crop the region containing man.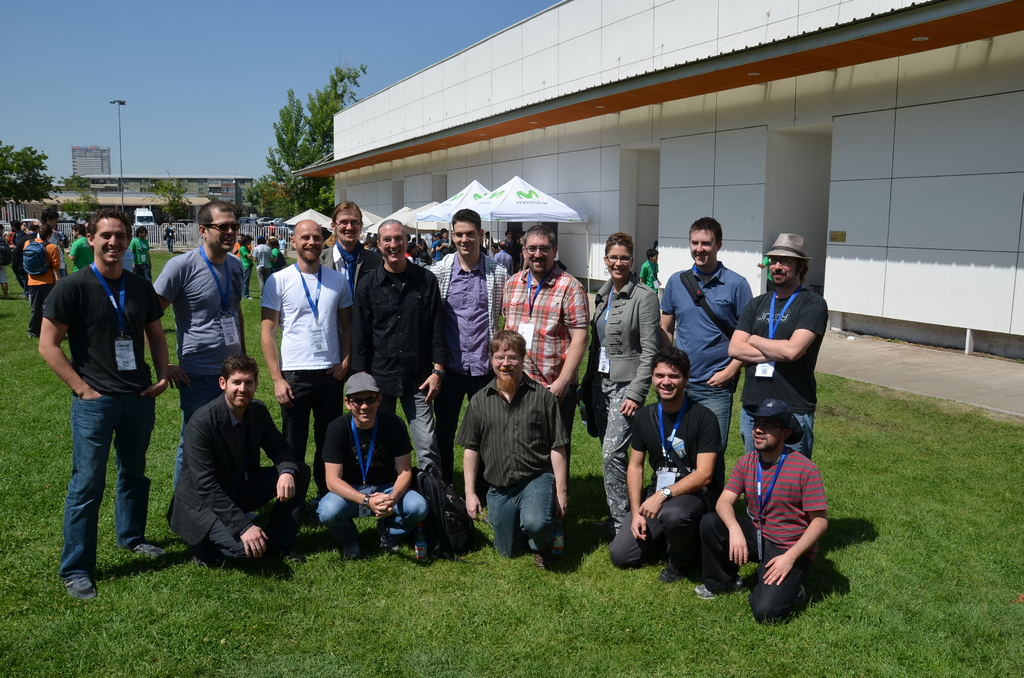
Crop region: [276, 232, 287, 260].
